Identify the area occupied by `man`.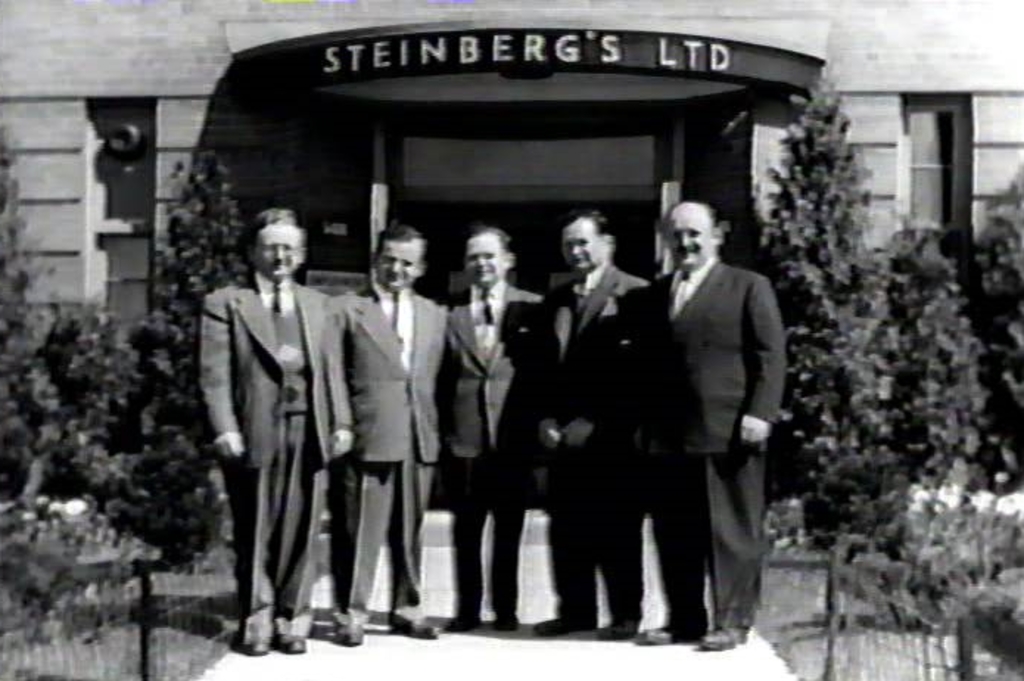
Area: {"x1": 327, "y1": 227, "x2": 451, "y2": 644}.
